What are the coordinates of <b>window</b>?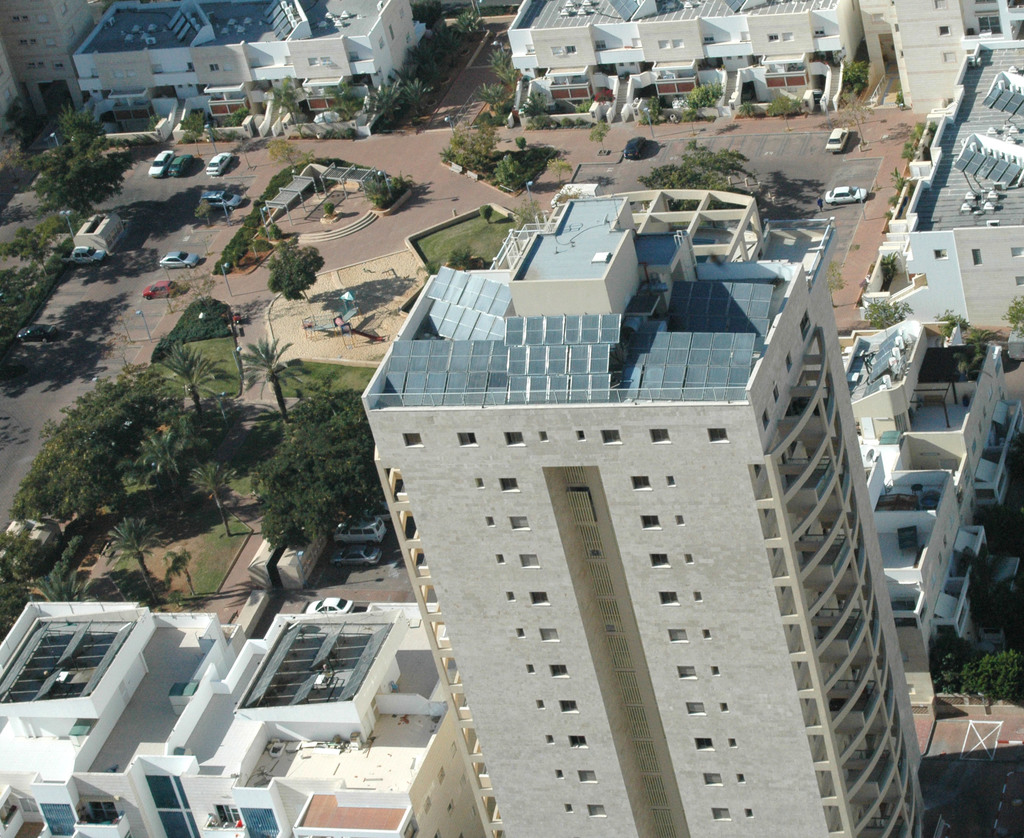
x1=764, y1=411, x2=774, y2=428.
